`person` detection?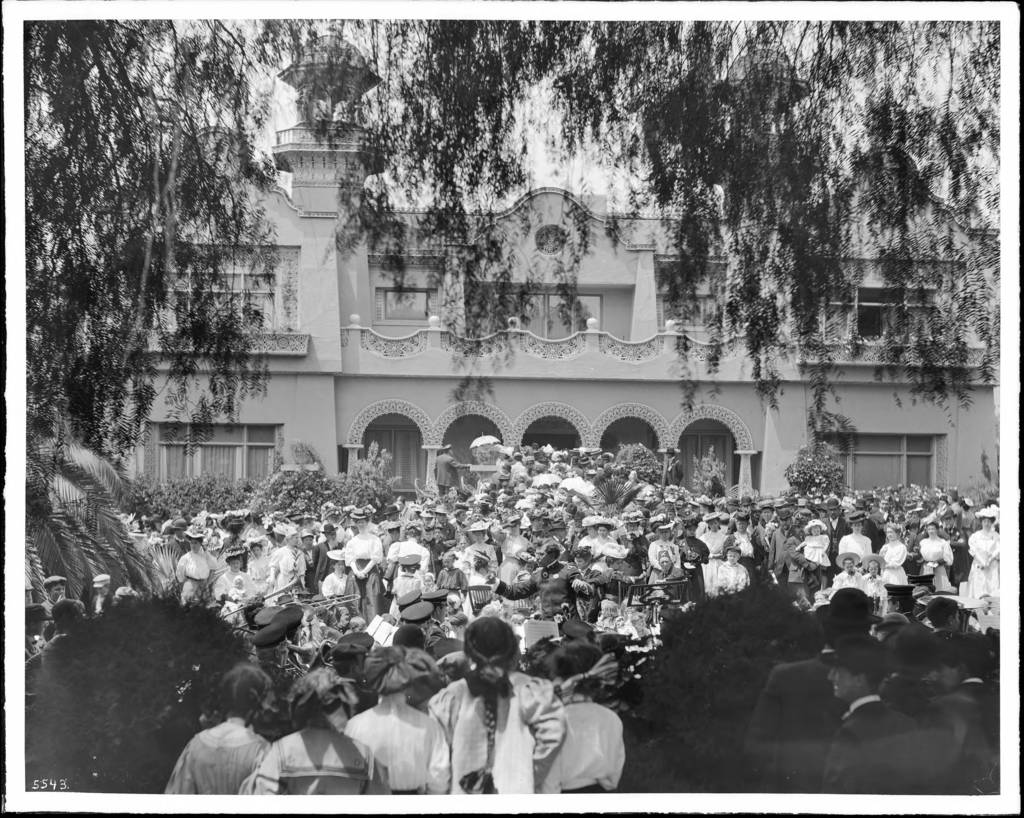
160, 527, 191, 566
